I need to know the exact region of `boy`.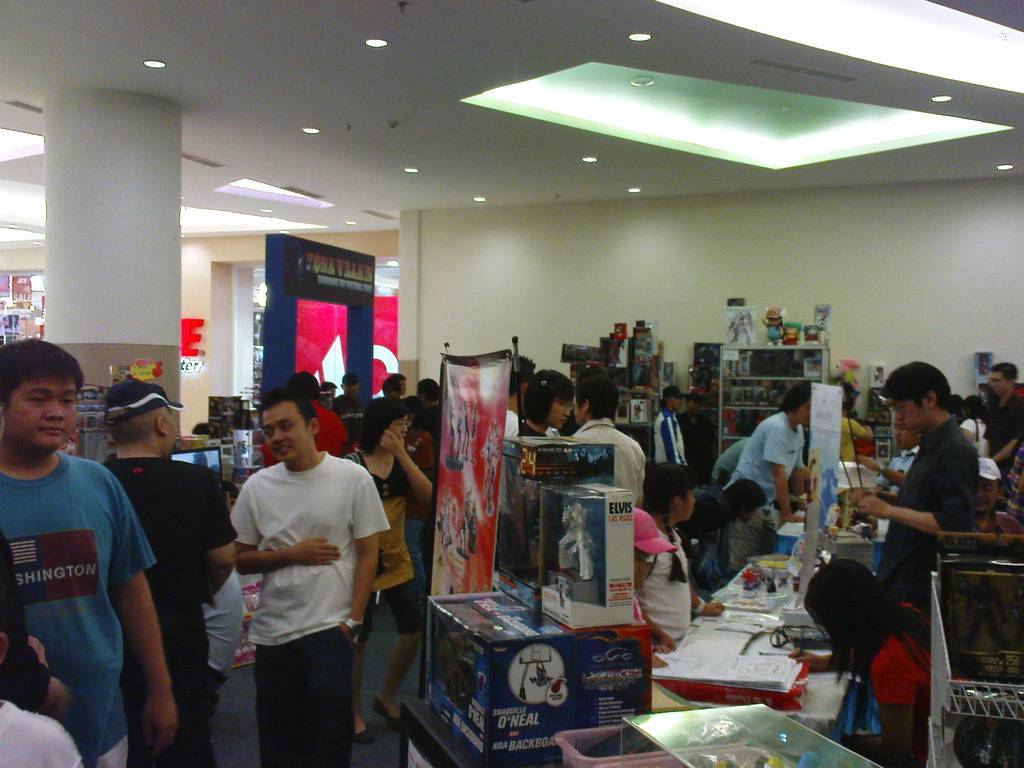
Region: [851, 358, 980, 766].
